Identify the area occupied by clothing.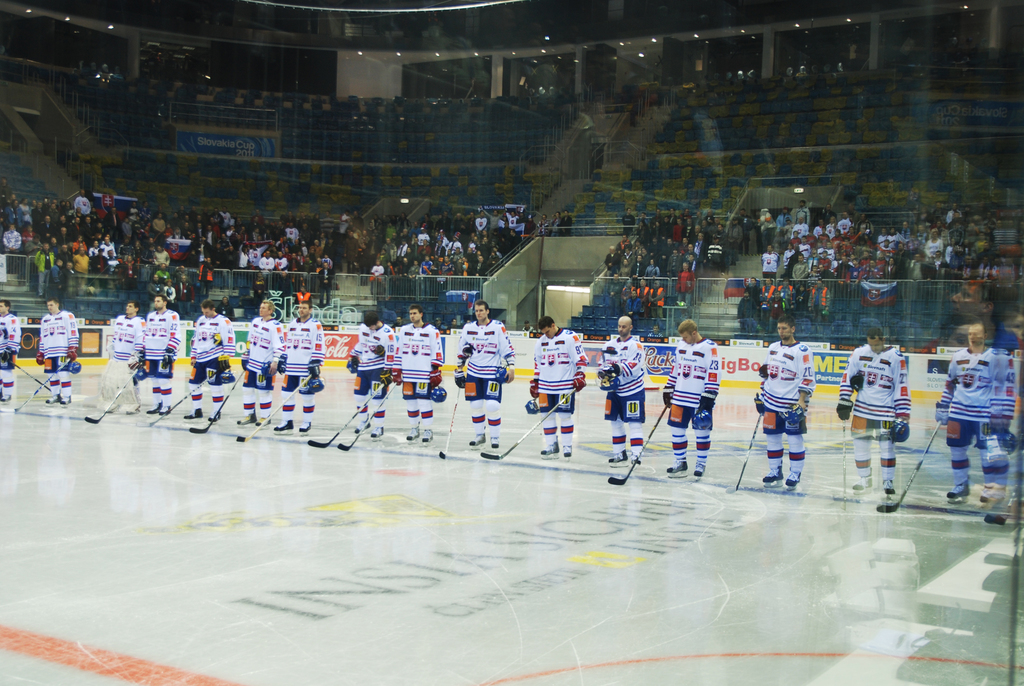
Area: box(456, 317, 514, 401).
